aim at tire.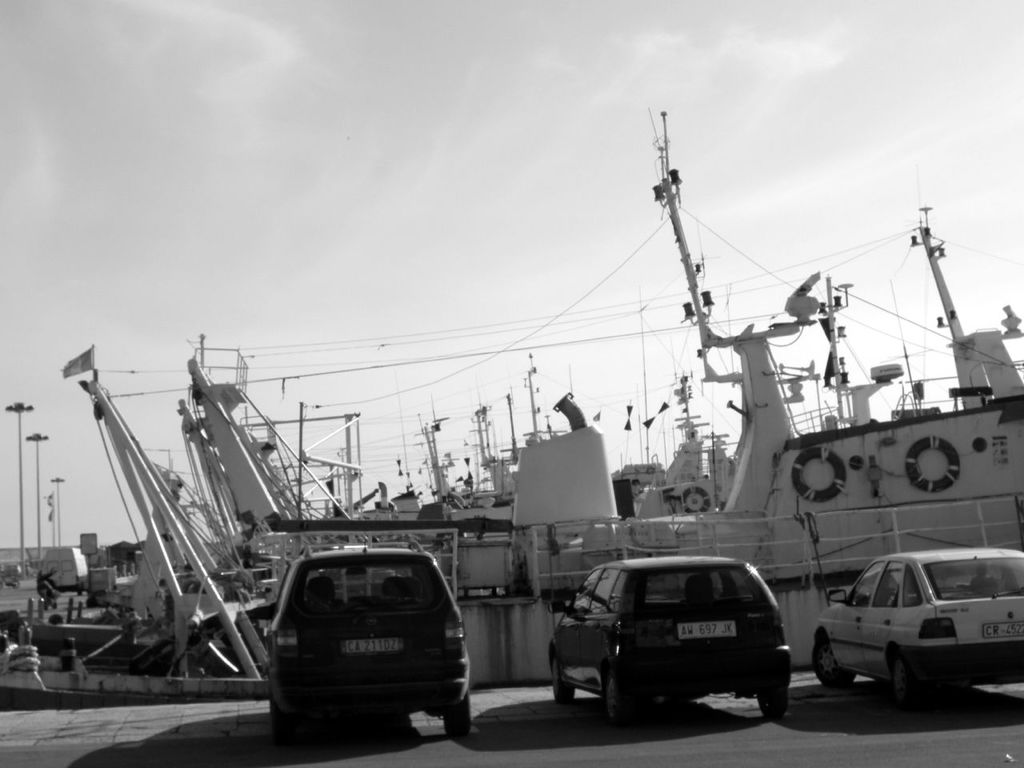
Aimed at (left=885, top=649, right=925, bottom=698).
